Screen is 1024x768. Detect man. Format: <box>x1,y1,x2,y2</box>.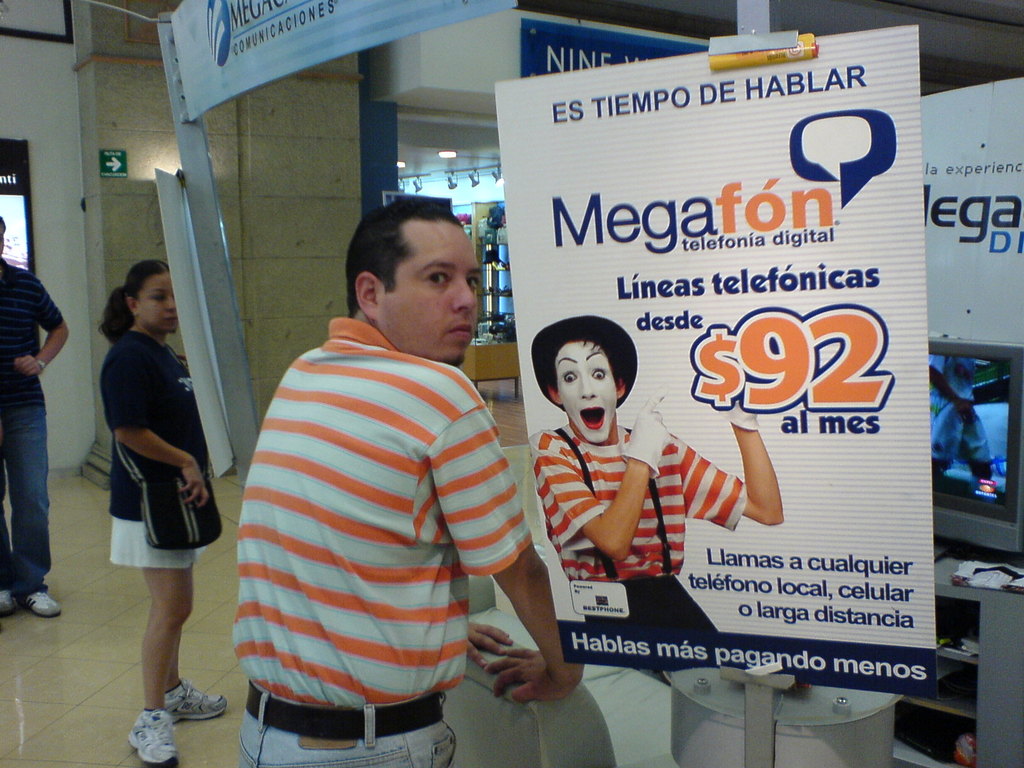
<box>0,213,70,616</box>.
